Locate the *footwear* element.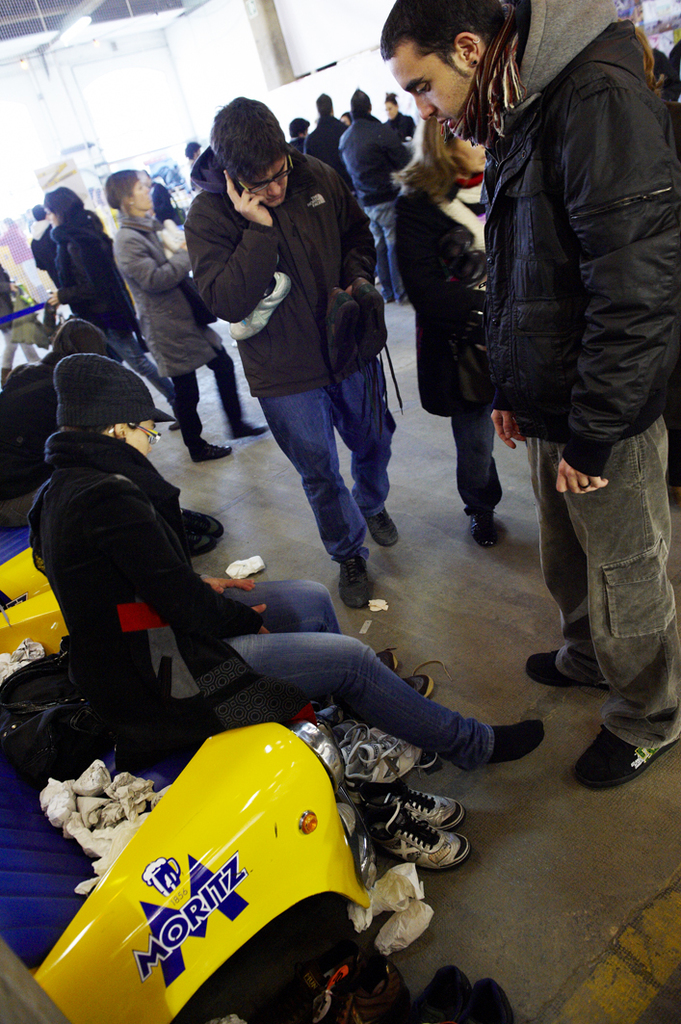
Element bbox: [376,779,452,822].
